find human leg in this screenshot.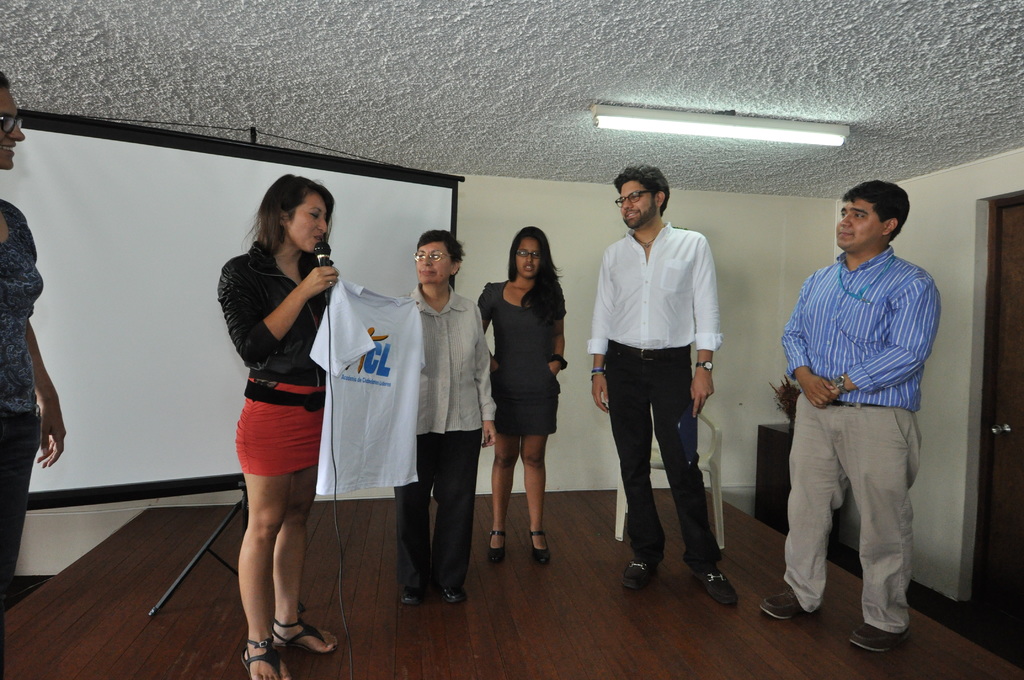
The bounding box for human leg is box=[524, 425, 553, 562].
